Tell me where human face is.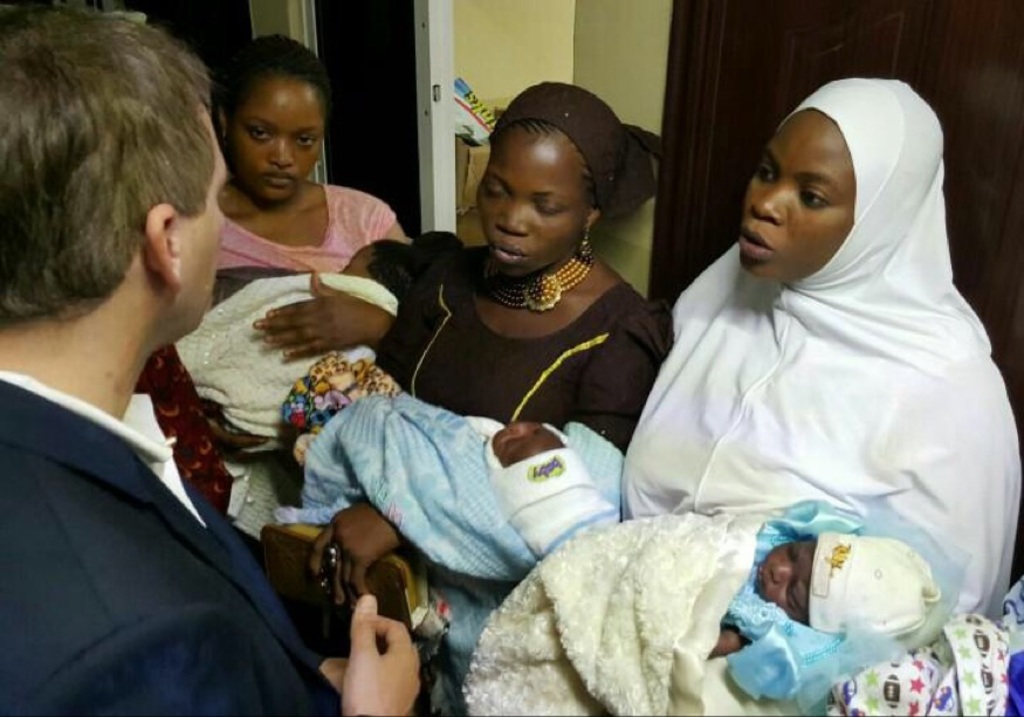
human face is at <bbox>225, 74, 327, 199</bbox>.
